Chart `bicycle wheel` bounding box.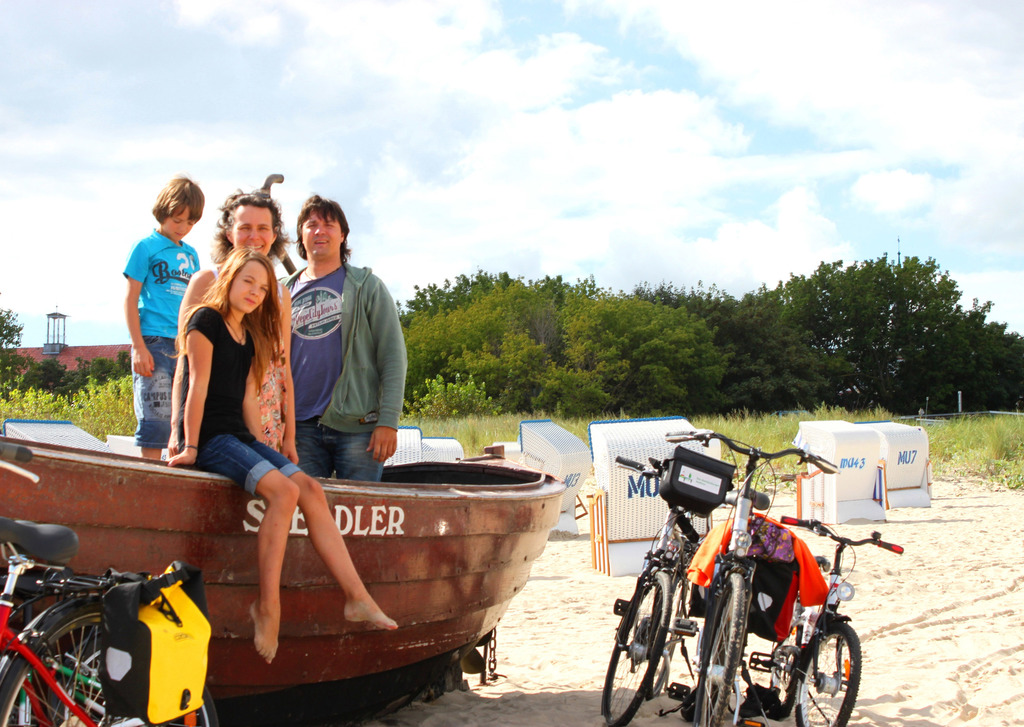
Charted: select_region(802, 623, 867, 724).
